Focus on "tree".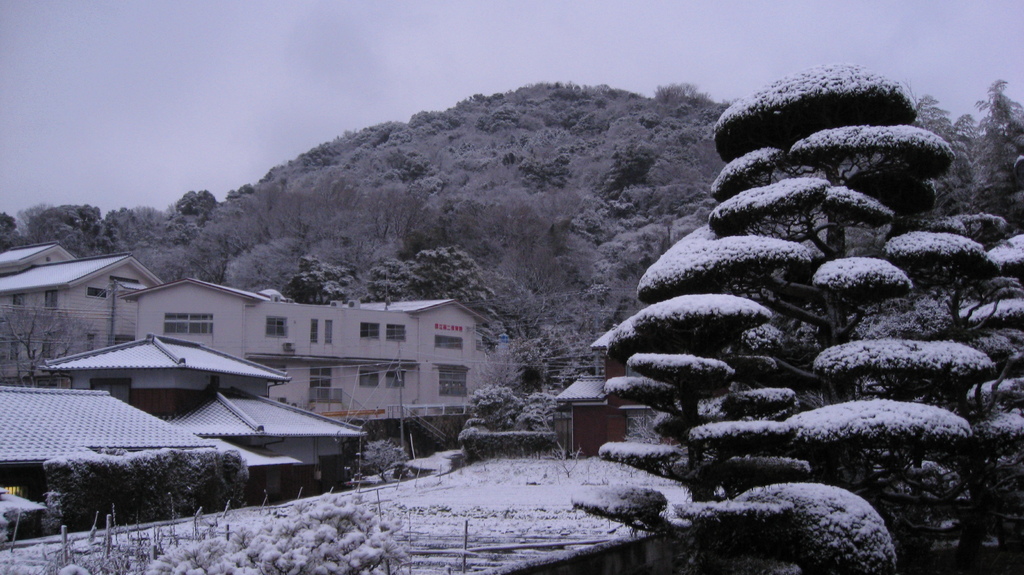
Focused at <region>27, 199, 127, 258</region>.
